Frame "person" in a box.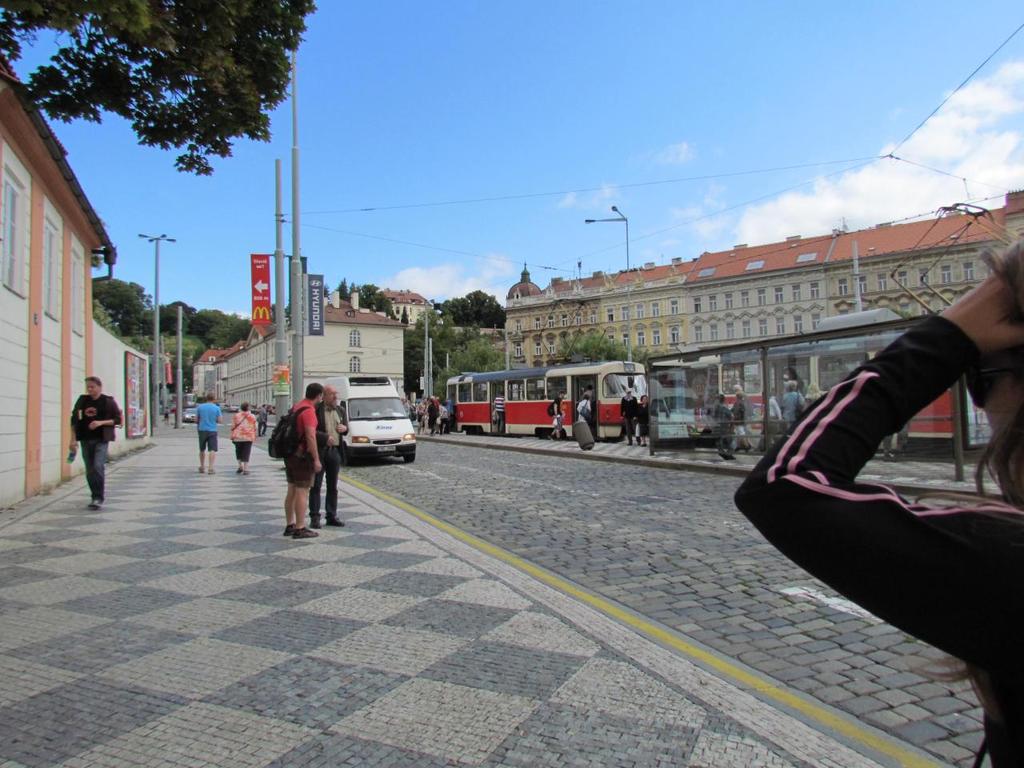
x1=234, y1=398, x2=253, y2=474.
